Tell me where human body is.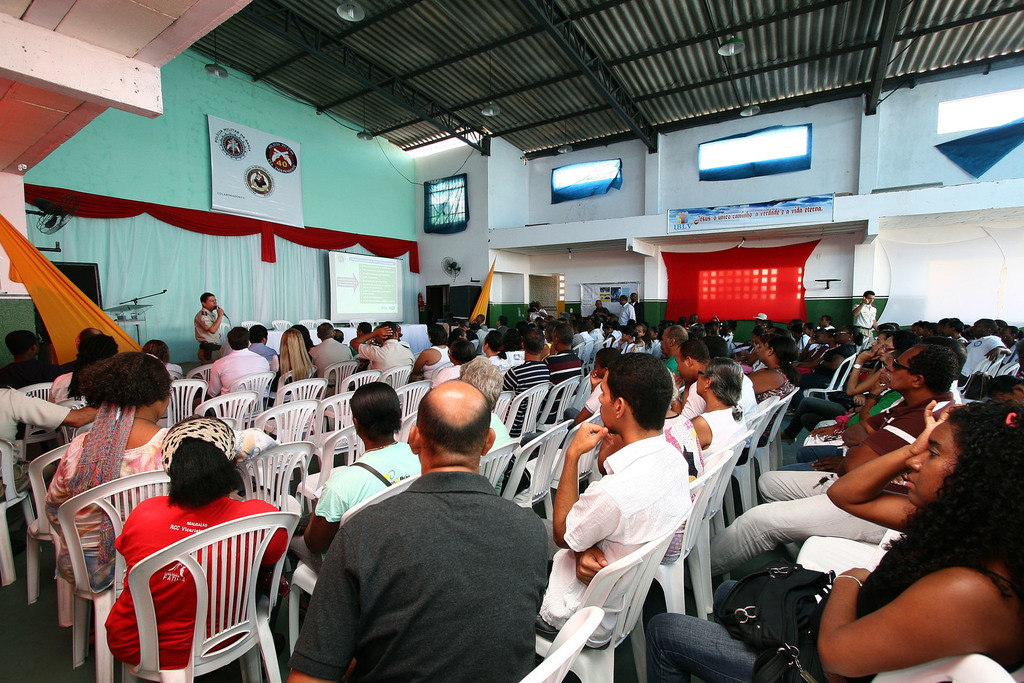
human body is at box=[191, 285, 226, 370].
